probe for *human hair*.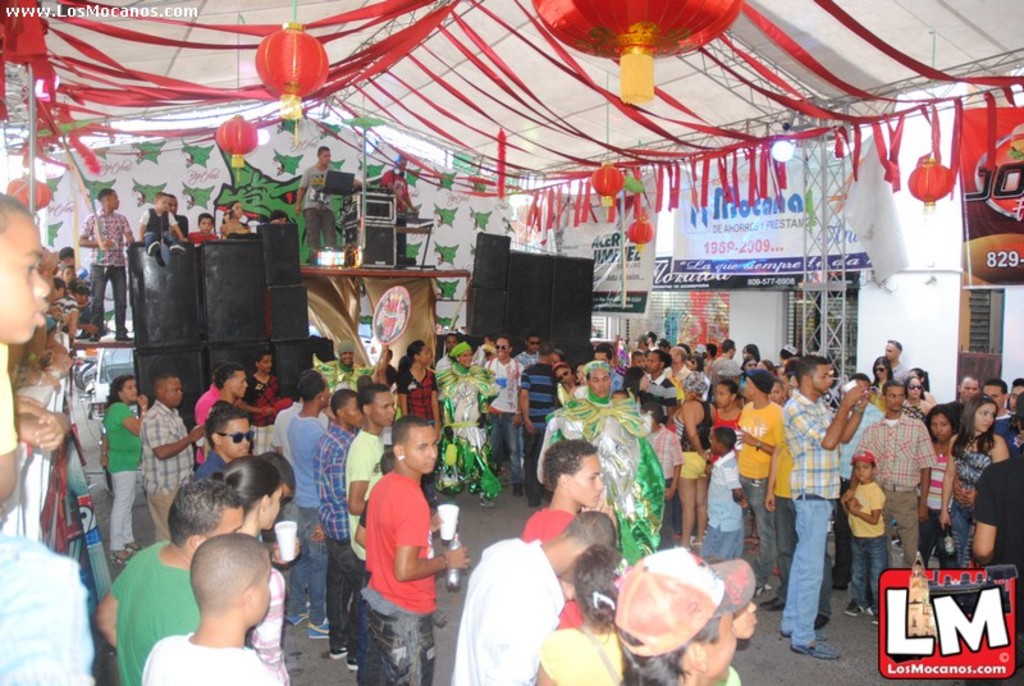
Probe result: 95, 183, 116, 202.
